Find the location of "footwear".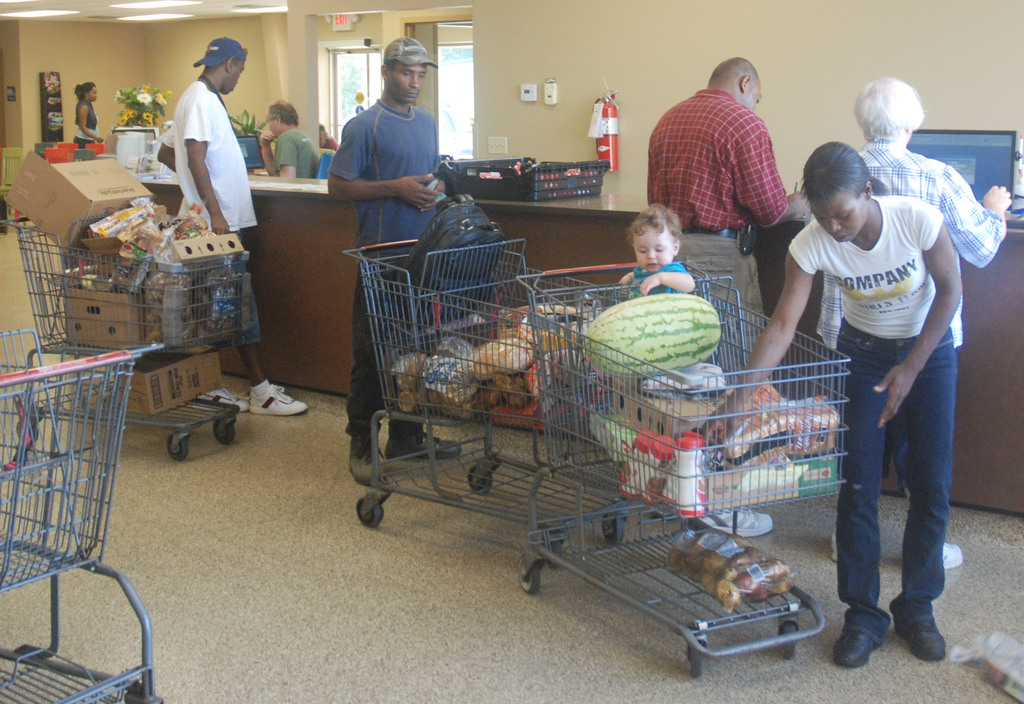
Location: rect(828, 533, 843, 559).
